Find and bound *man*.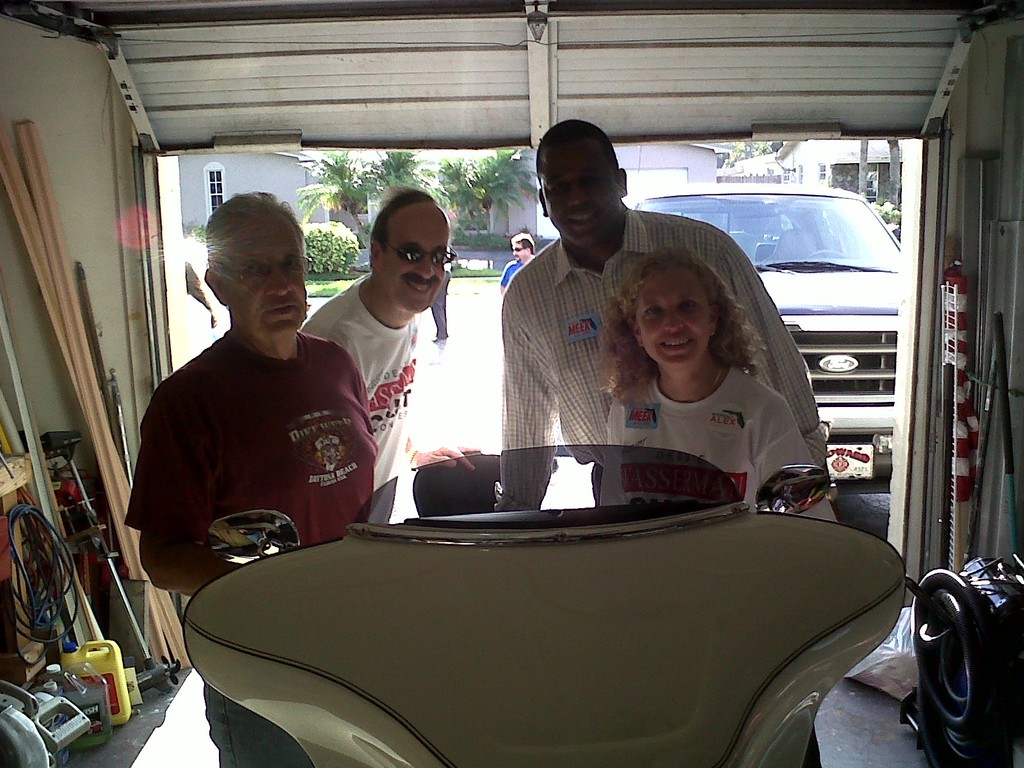
Bound: (left=492, top=115, right=826, bottom=507).
